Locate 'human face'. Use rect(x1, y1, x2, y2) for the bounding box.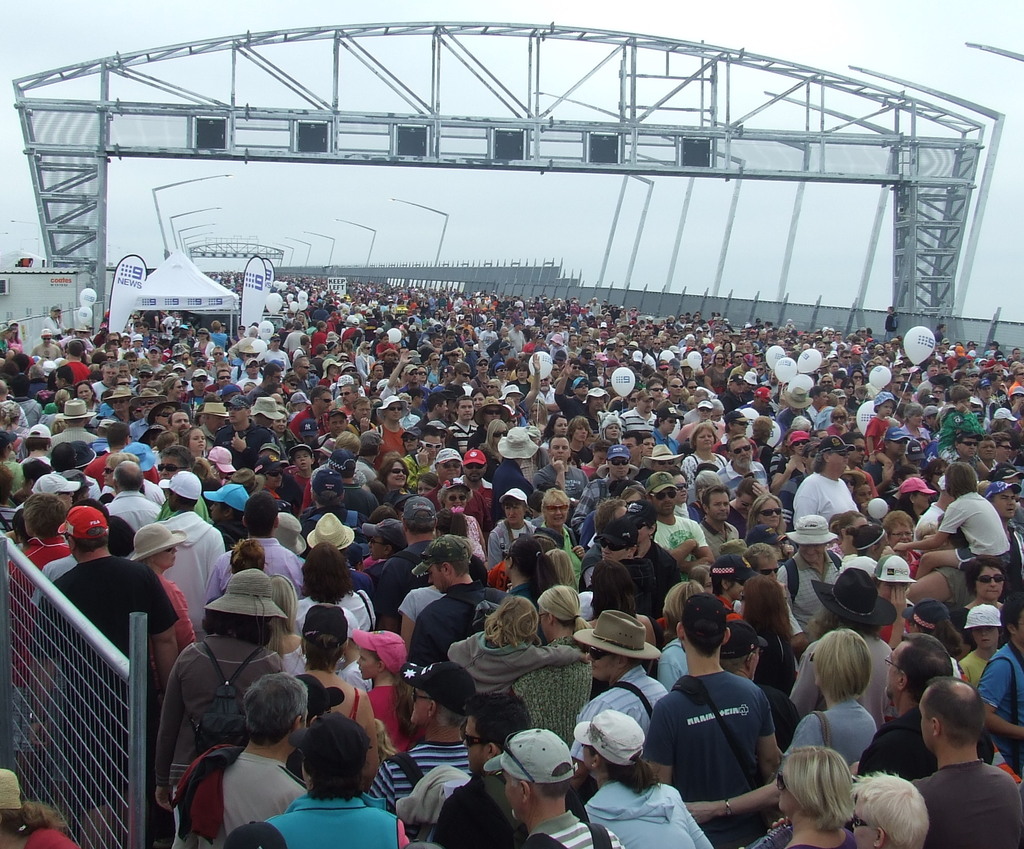
rect(705, 573, 712, 594).
